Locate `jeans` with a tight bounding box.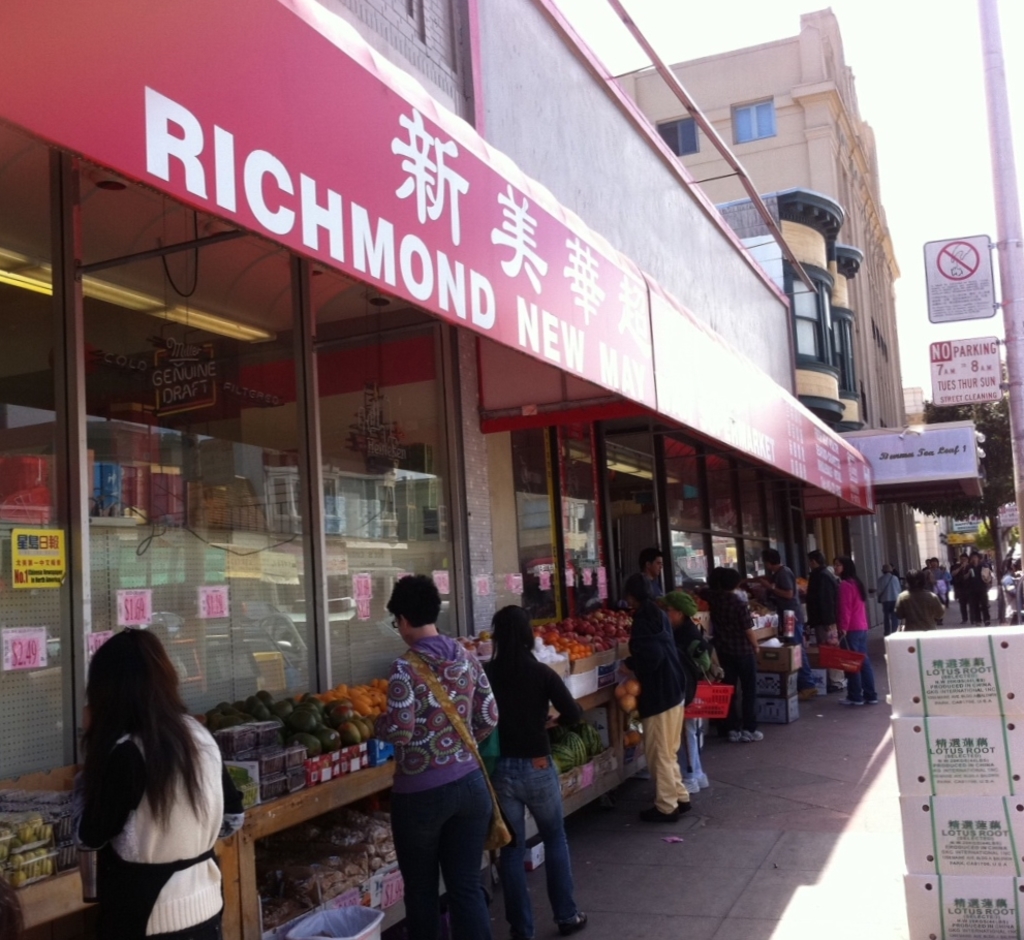
l=397, t=777, r=491, b=939.
